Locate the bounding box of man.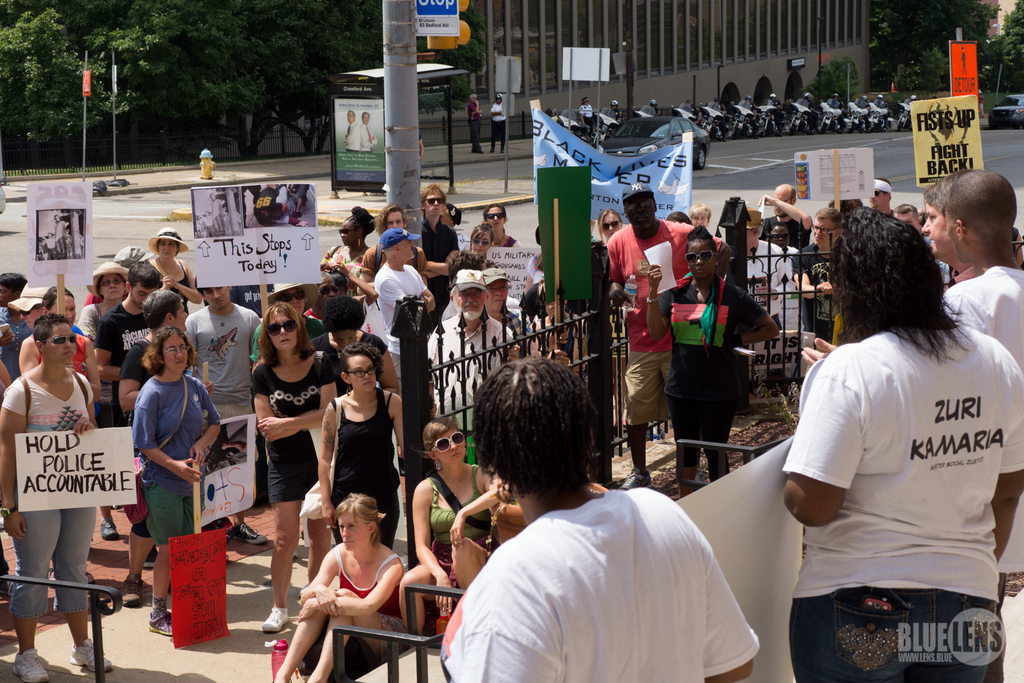
Bounding box: <bbox>604, 167, 741, 488</bbox>.
